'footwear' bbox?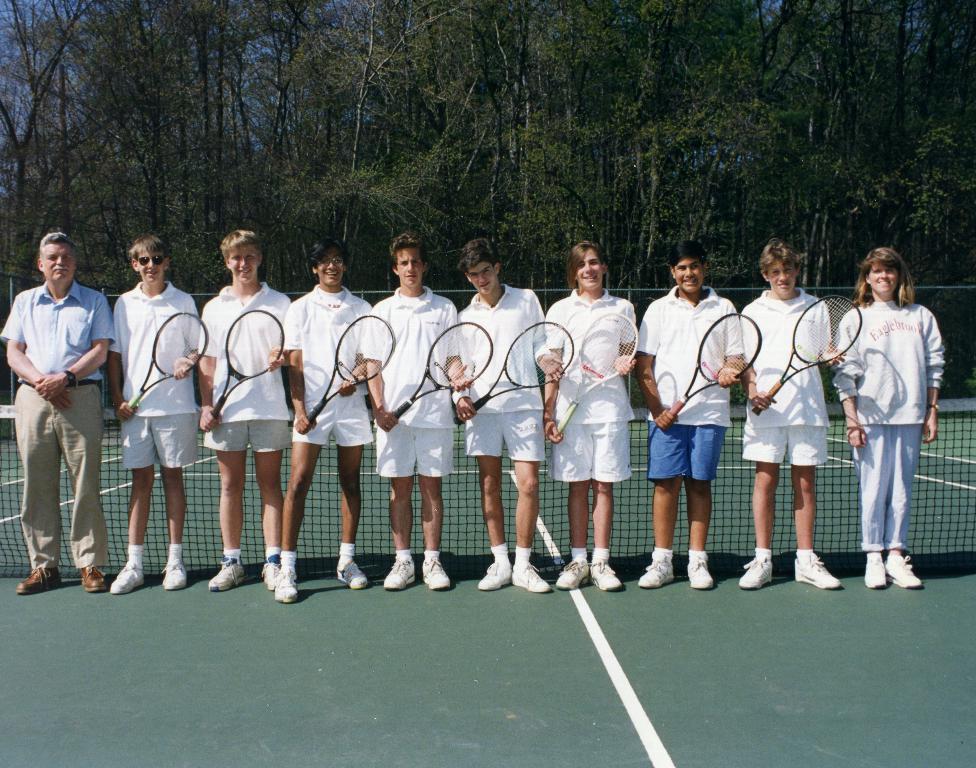
select_region(591, 561, 620, 594)
